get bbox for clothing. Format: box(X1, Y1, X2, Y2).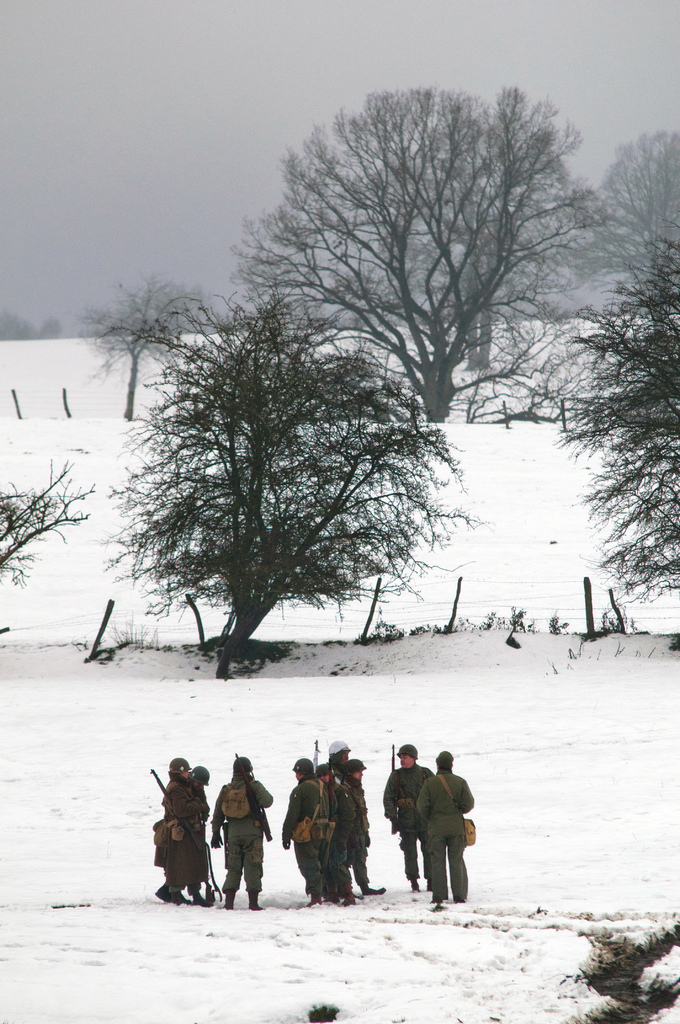
box(278, 779, 325, 891).
